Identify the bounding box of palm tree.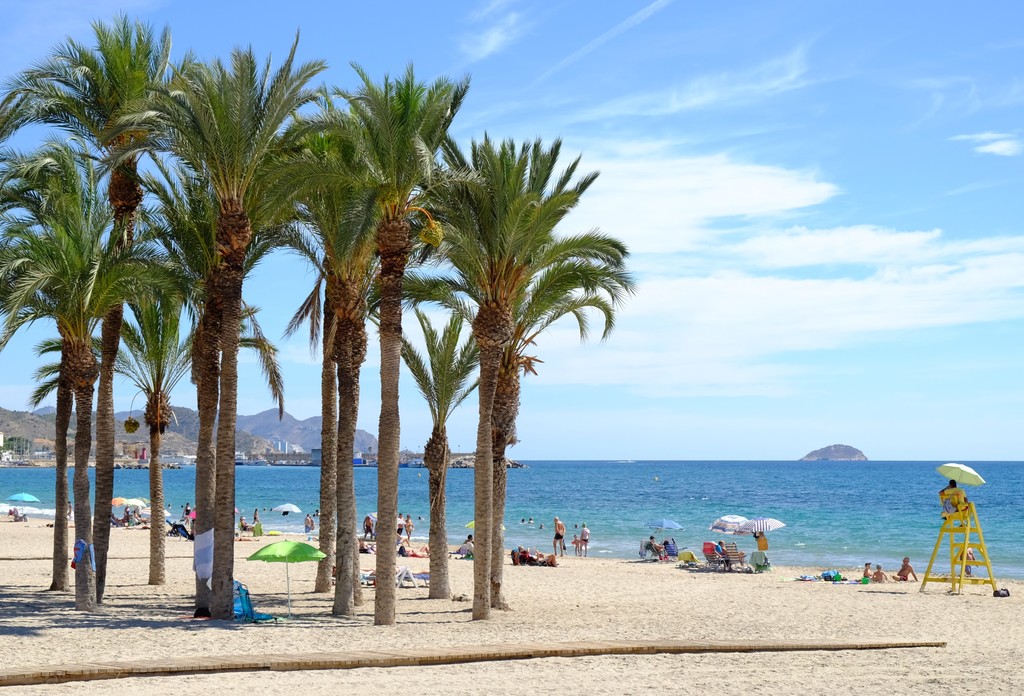
293, 158, 387, 615.
